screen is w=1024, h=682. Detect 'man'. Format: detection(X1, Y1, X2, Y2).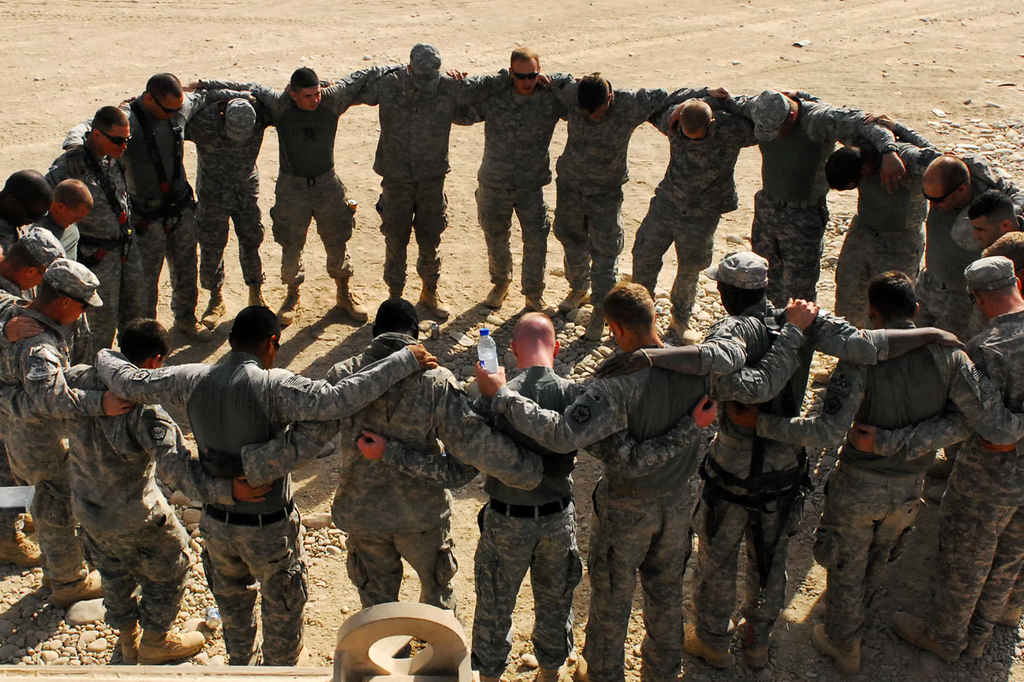
detection(635, 77, 805, 343).
